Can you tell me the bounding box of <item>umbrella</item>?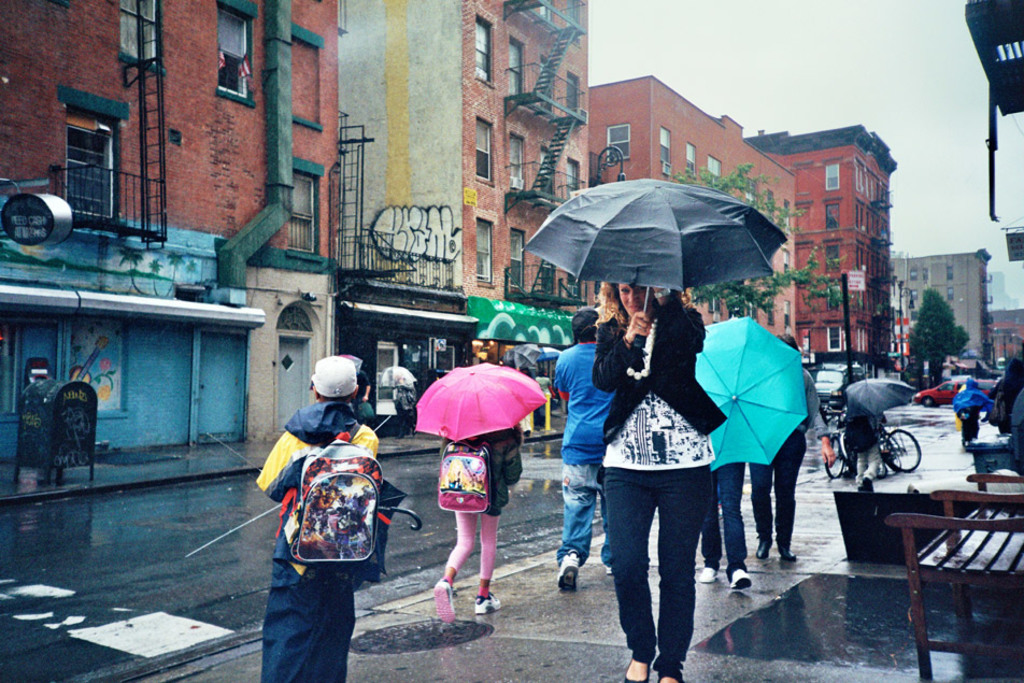
locate(418, 362, 553, 443).
